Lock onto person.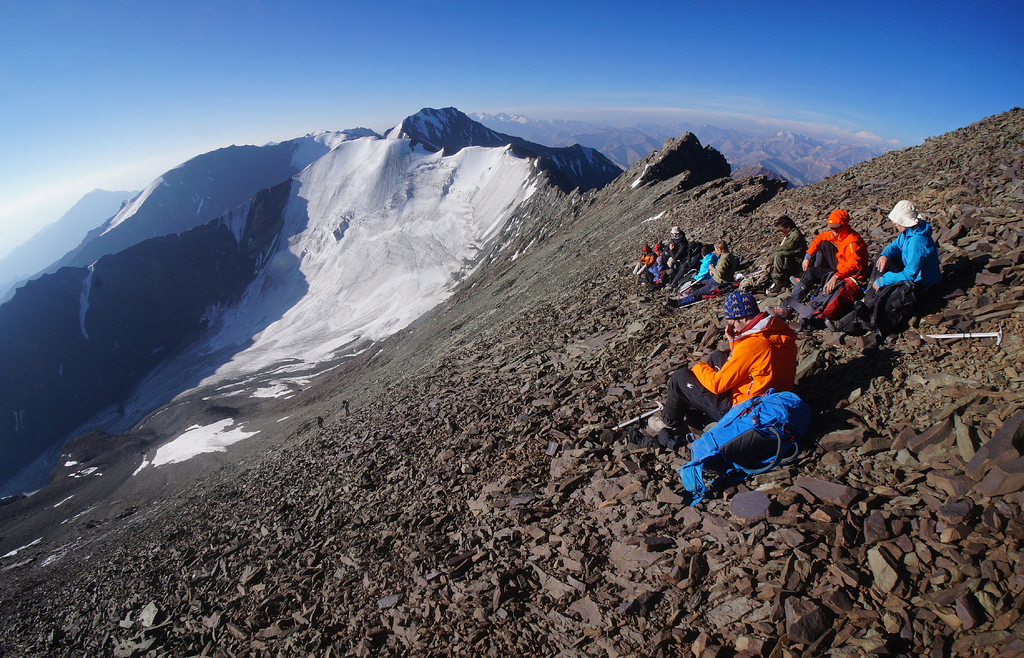
Locked: [650,292,799,440].
